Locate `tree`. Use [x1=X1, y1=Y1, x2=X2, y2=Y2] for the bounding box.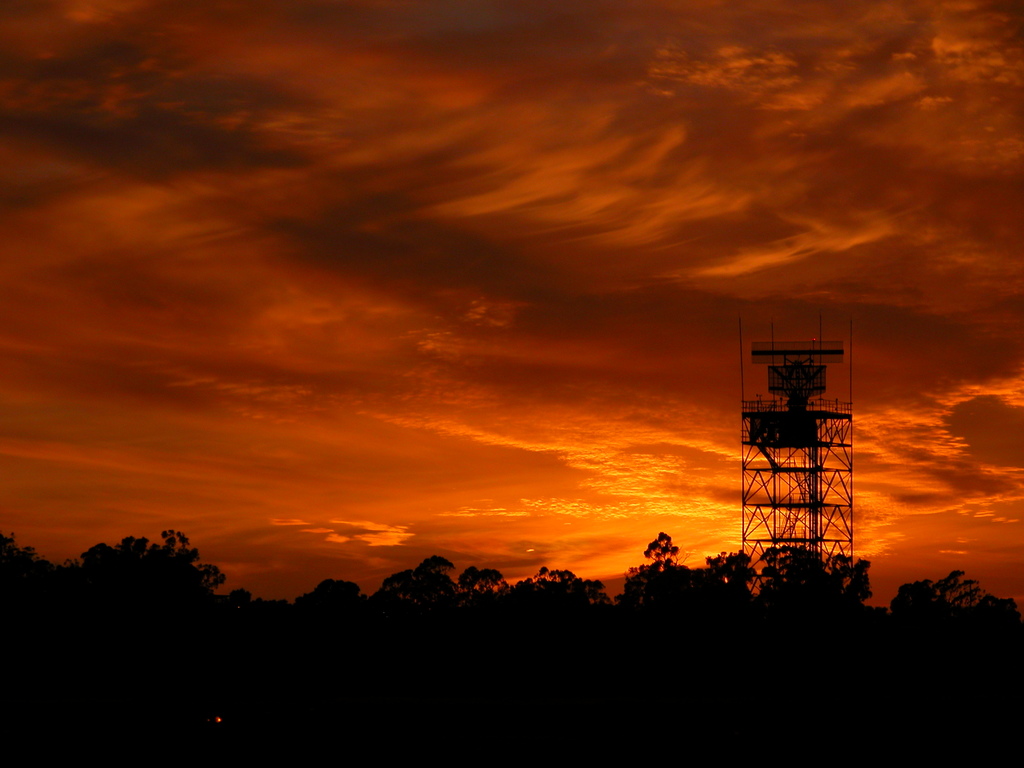
[x1=758, y1=544, x2=826, y2=591].
